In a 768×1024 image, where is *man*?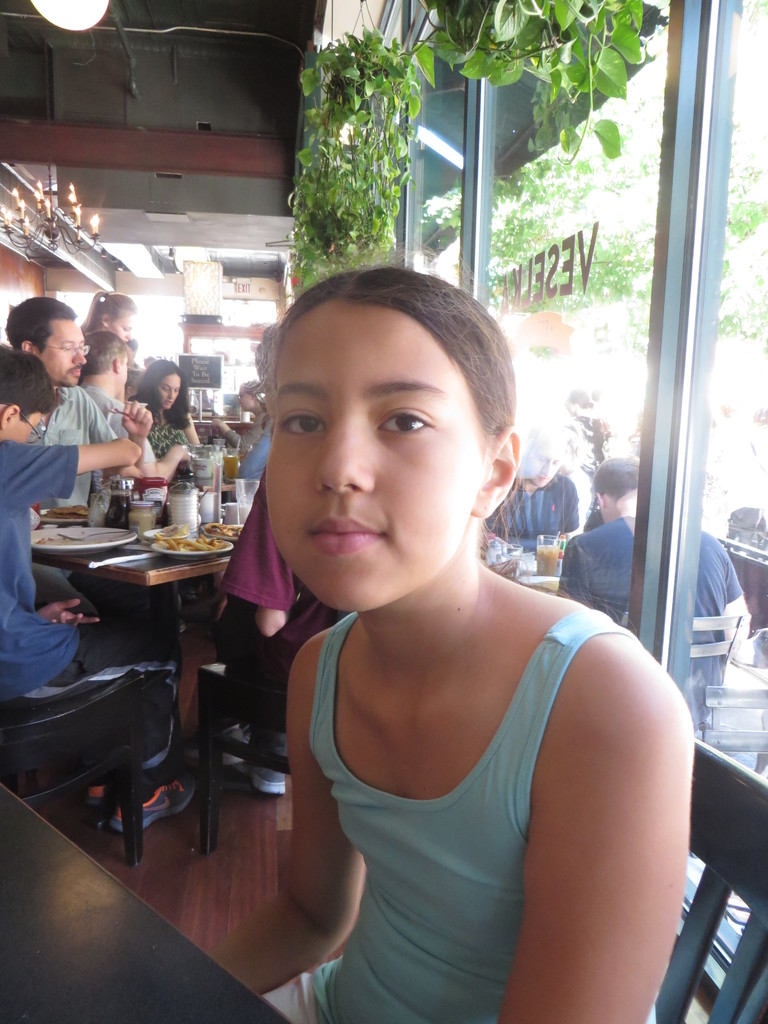
bbox=[3, 297, 153, 509].
